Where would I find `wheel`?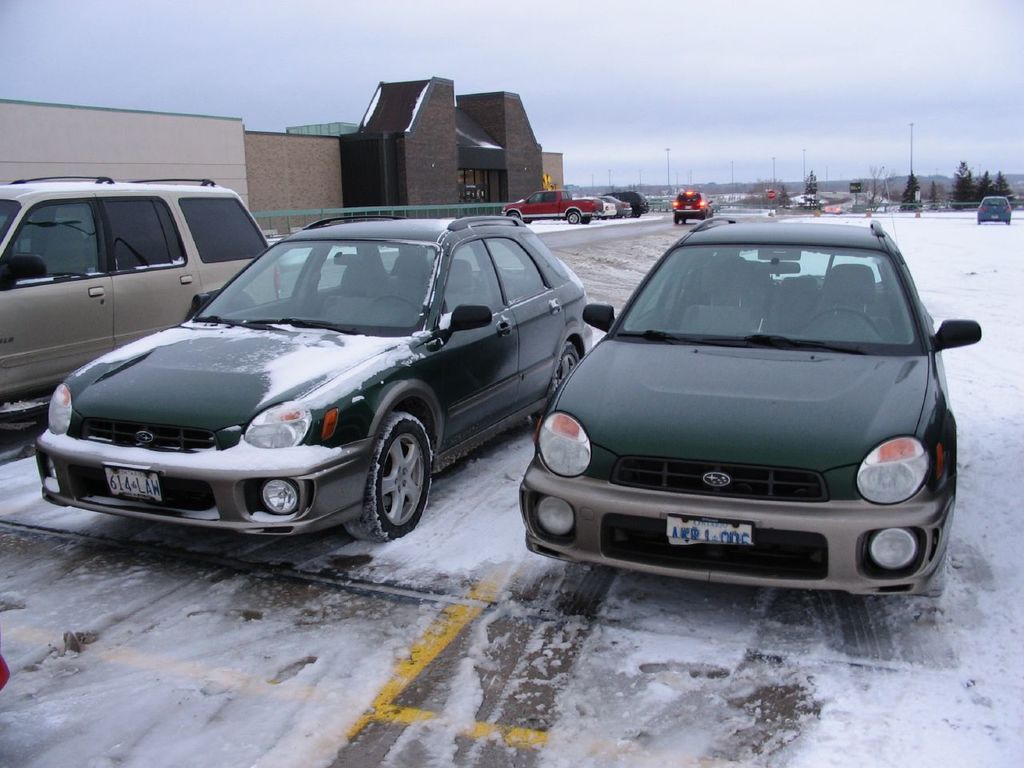
At 674 217 678 223.
